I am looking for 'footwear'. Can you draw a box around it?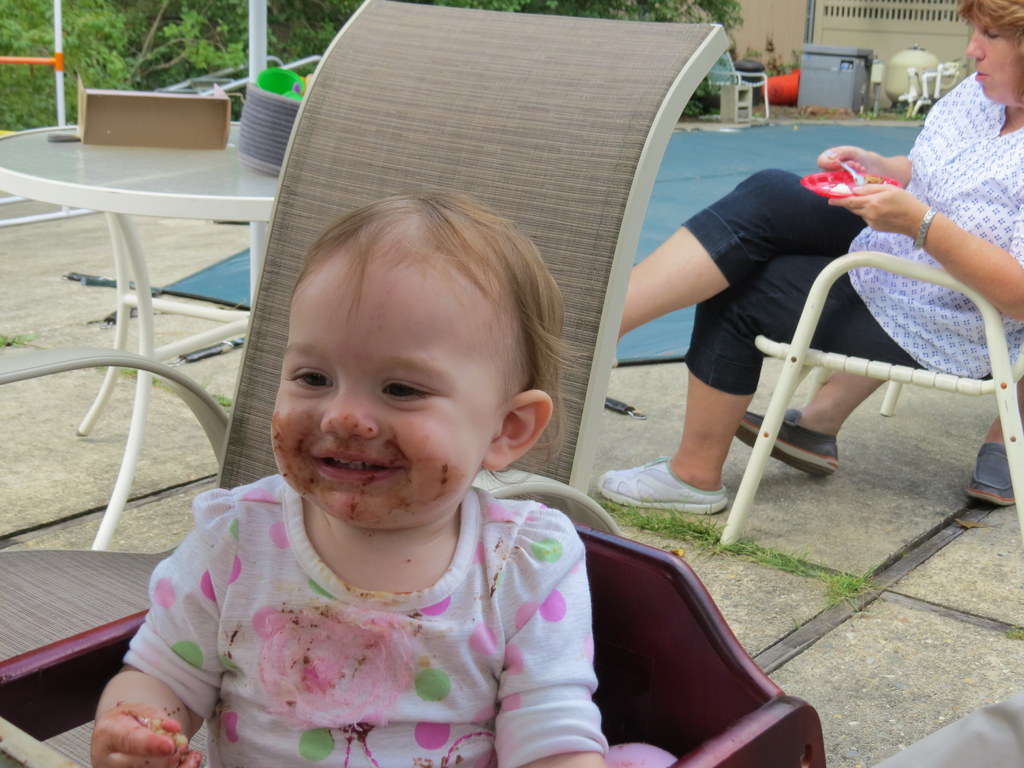
Sure, the bounding box is {"left": 733, "top": 406, "right": 838, "bottom": 479}.
